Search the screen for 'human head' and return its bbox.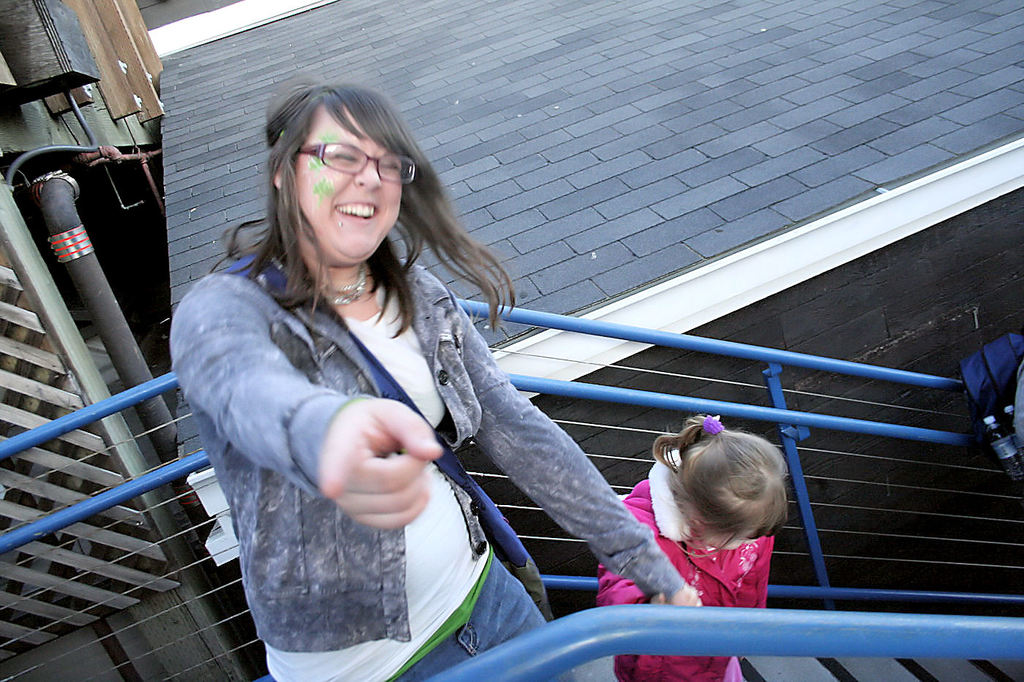
Found: <region>676, 428, 791, 542</region>.
